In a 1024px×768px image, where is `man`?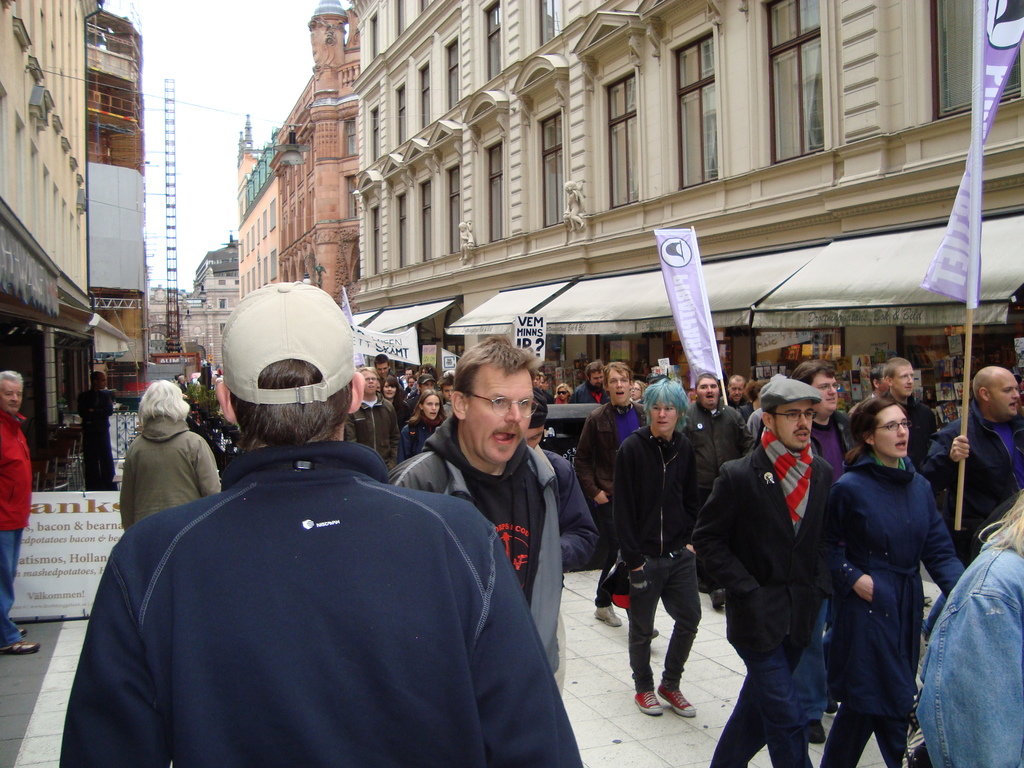
l=372, t=355, r=396, b=394.
